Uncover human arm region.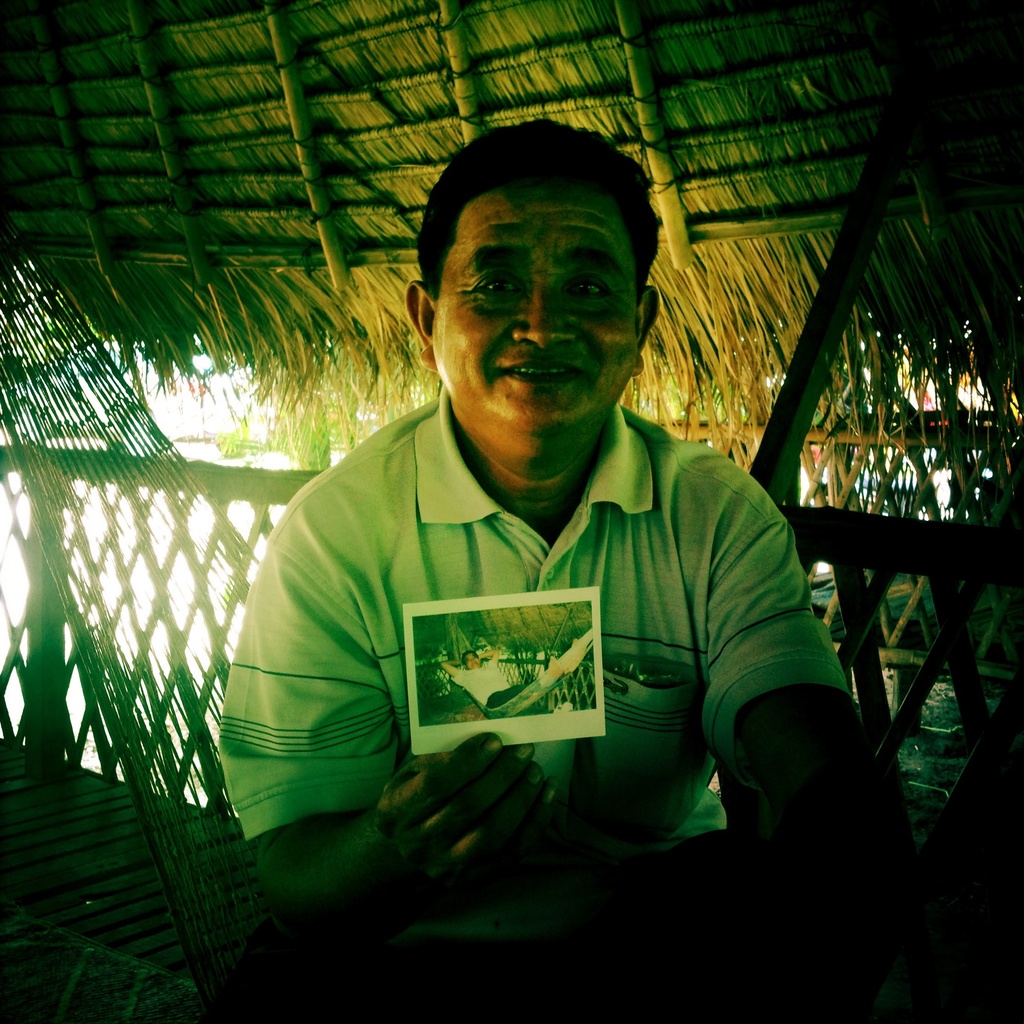
Uncovered: (688, 500, 865, 845).
